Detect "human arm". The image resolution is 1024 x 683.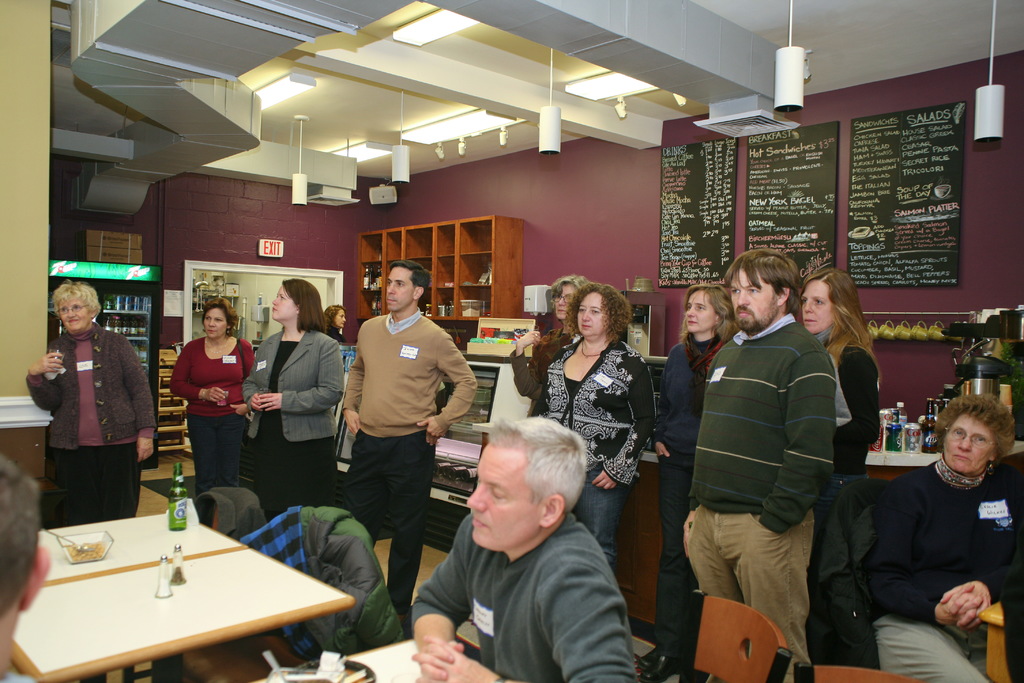
<box>412,331,481,449</box>.
